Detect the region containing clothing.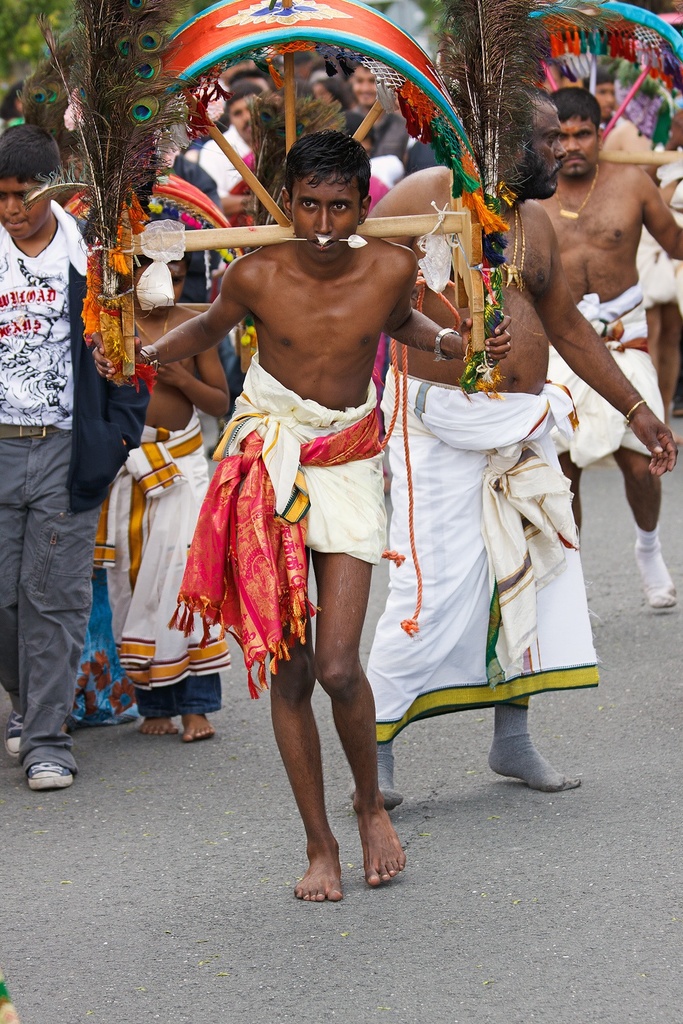
(x1=0, y1=190, x2=156, y2=775).
